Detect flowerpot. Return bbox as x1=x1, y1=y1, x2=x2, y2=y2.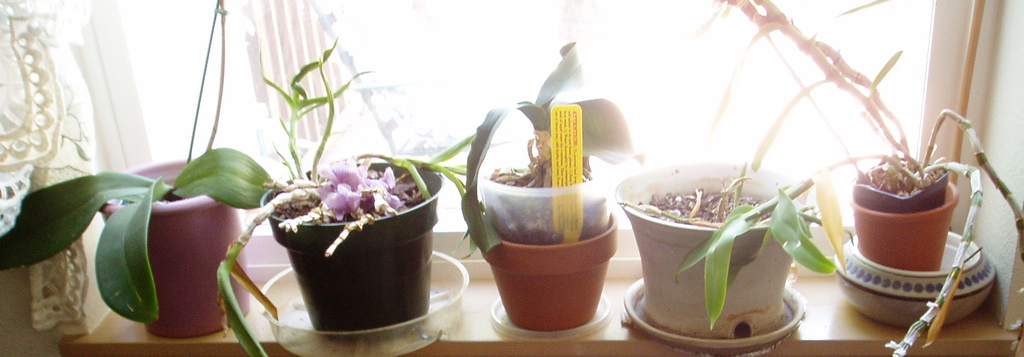
x1=612, y1=158, x2=808, y2=347.
